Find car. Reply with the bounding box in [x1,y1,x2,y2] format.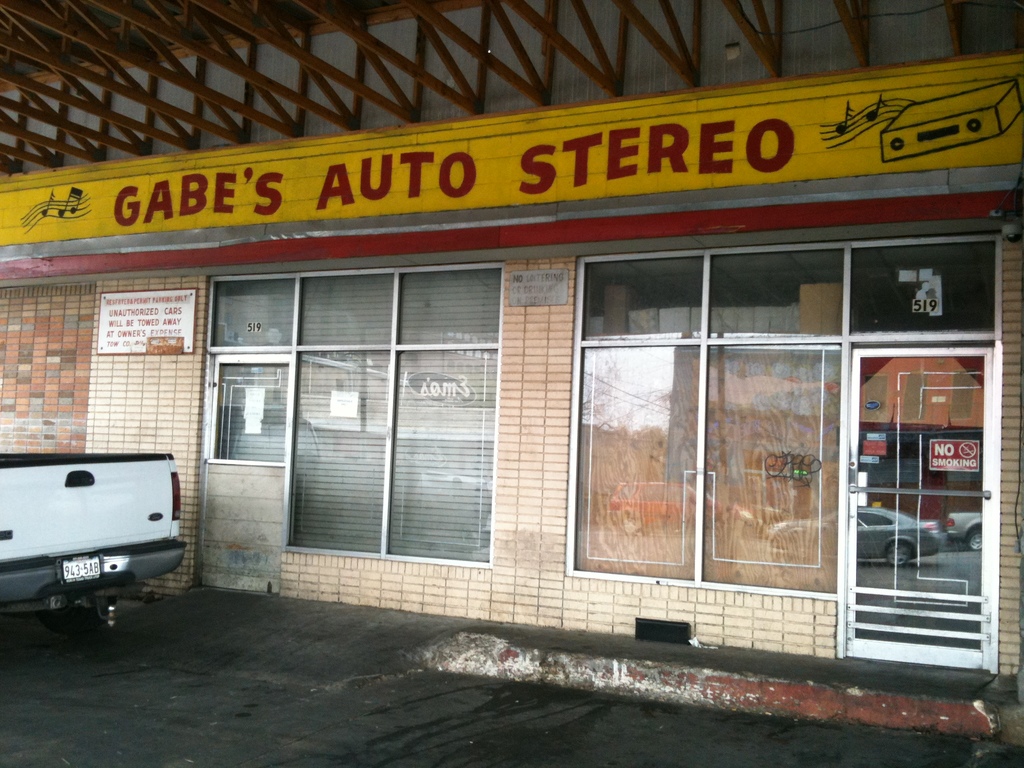
[941,509,982,549].
